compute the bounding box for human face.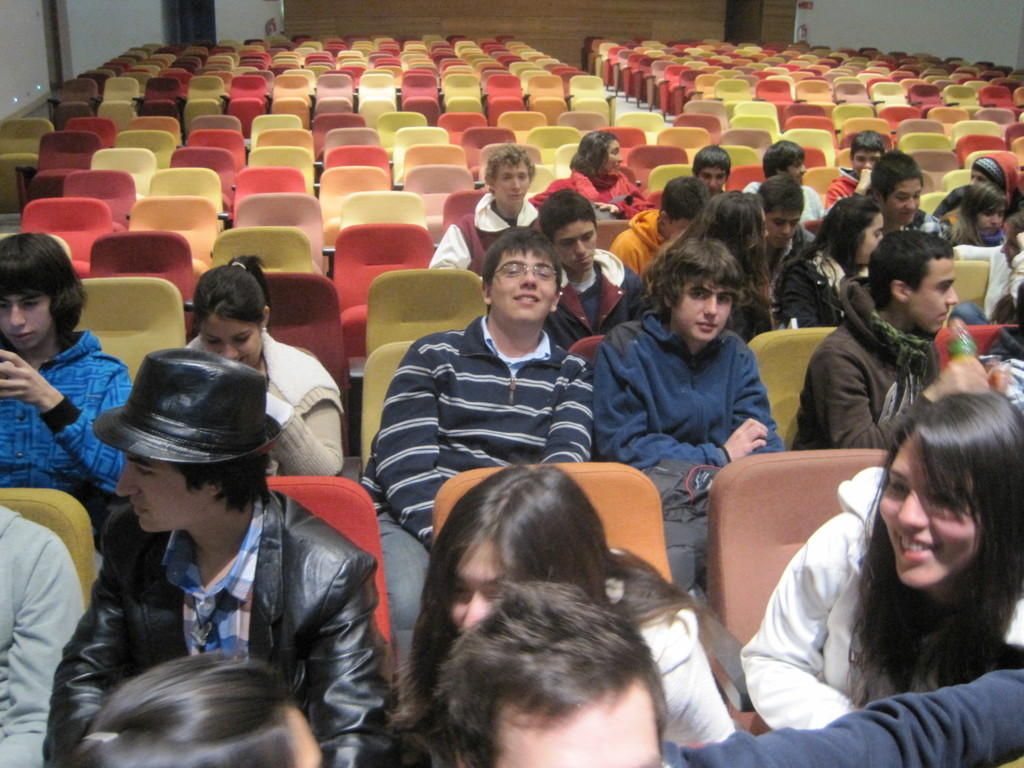
bbox(114, 456, 208, 529).
